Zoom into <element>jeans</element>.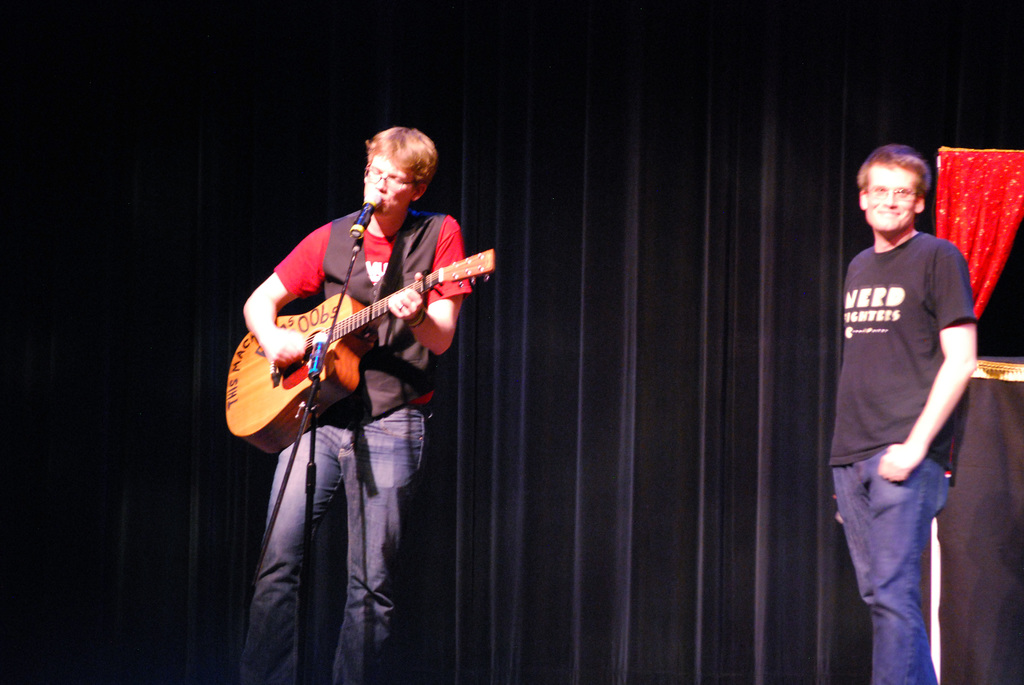
Zoom target: bbox=[833, 446, 952, 684].
